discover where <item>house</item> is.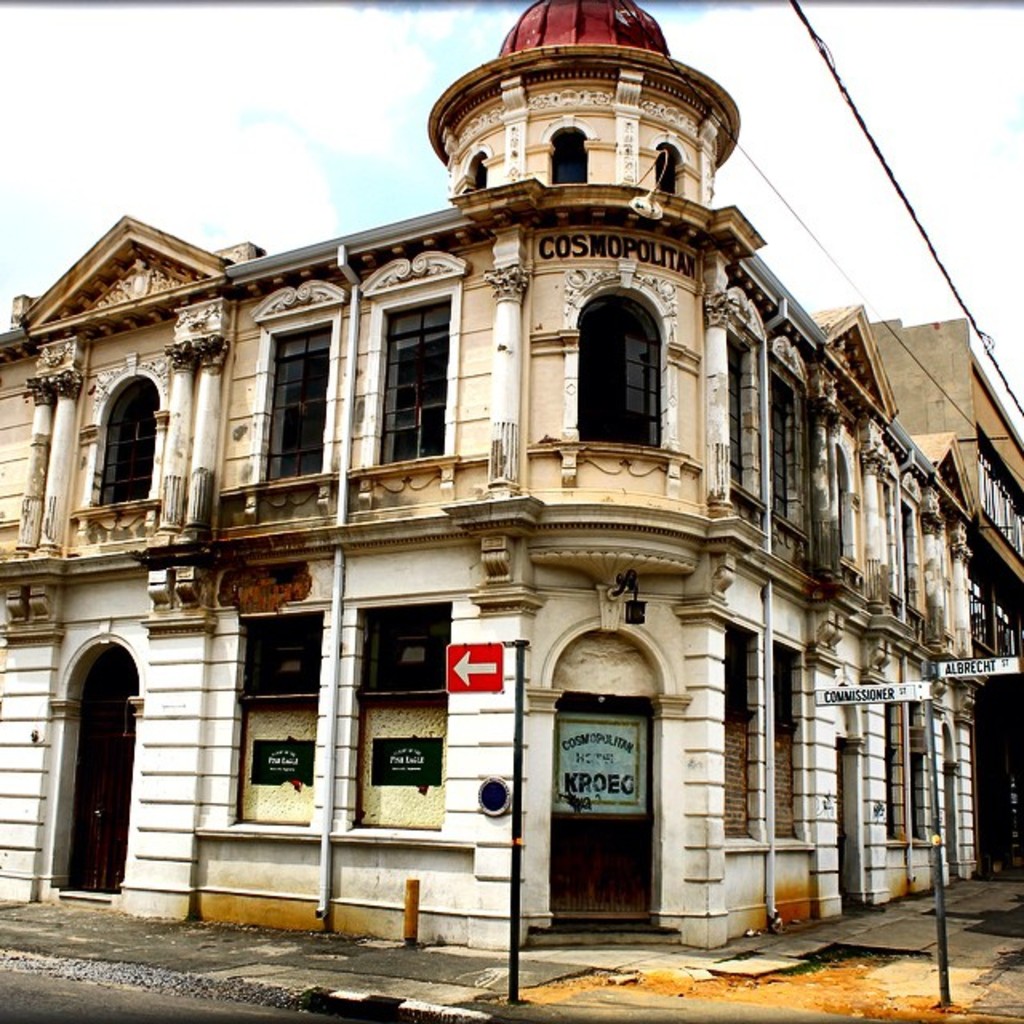
Discovered at [left=218, top=0, right=698, bottom=966].
